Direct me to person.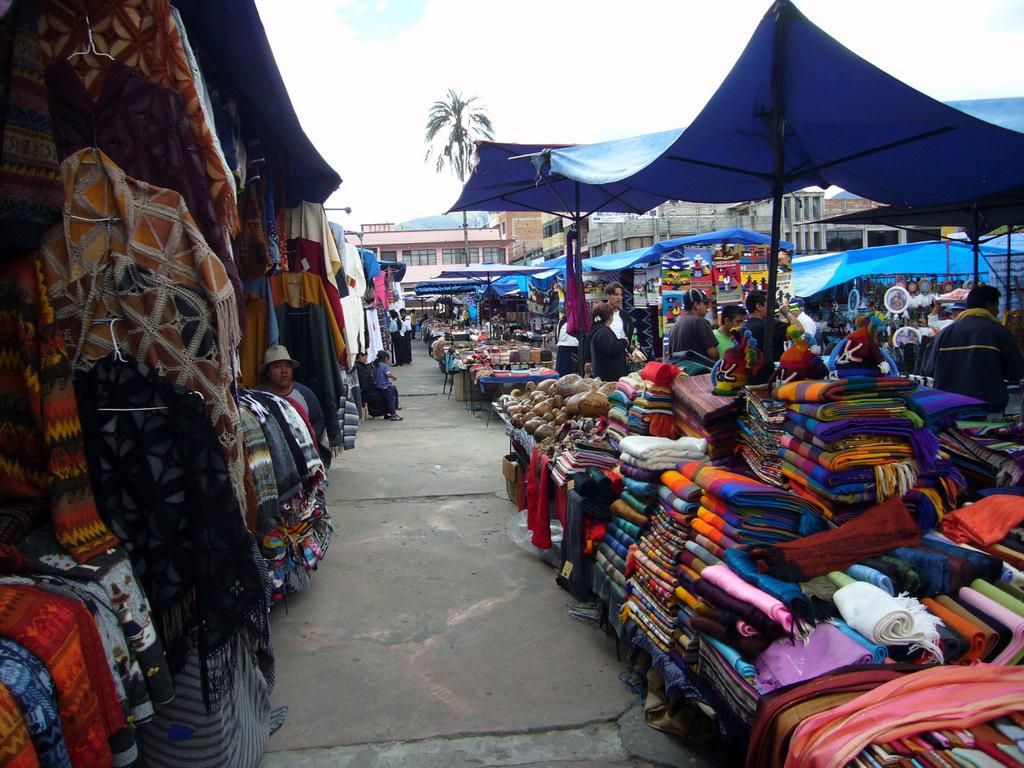
Direction: bbox(556, 296, 578, 378).
